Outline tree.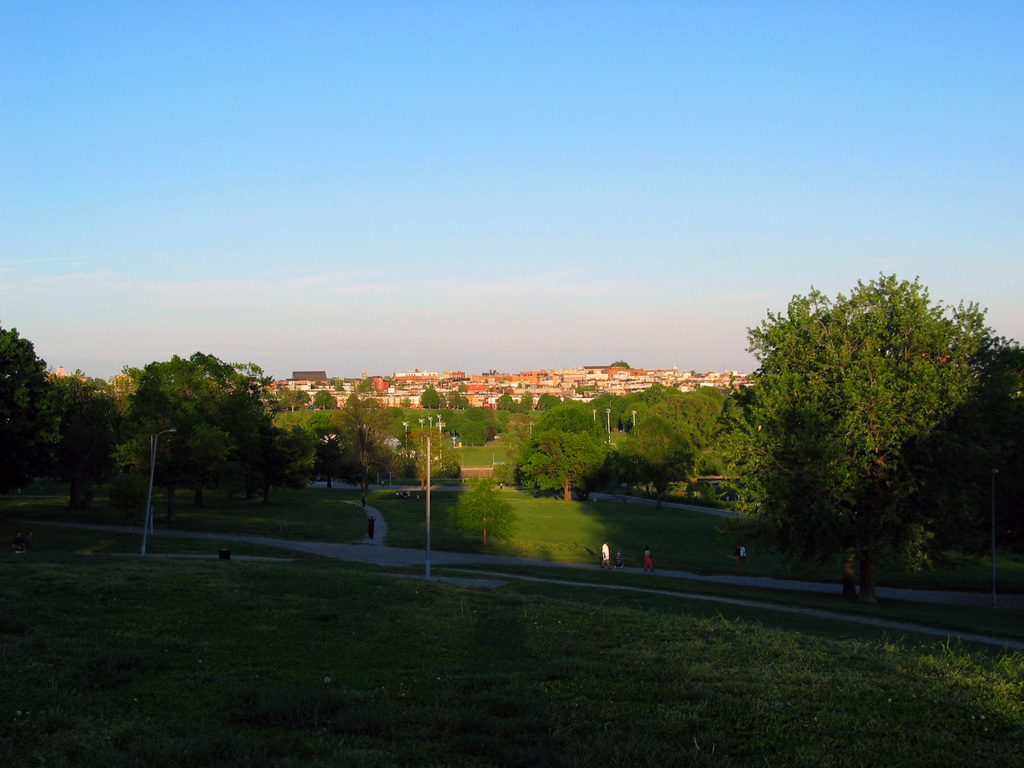
Outline: box=[0, 317, 133, 512].
